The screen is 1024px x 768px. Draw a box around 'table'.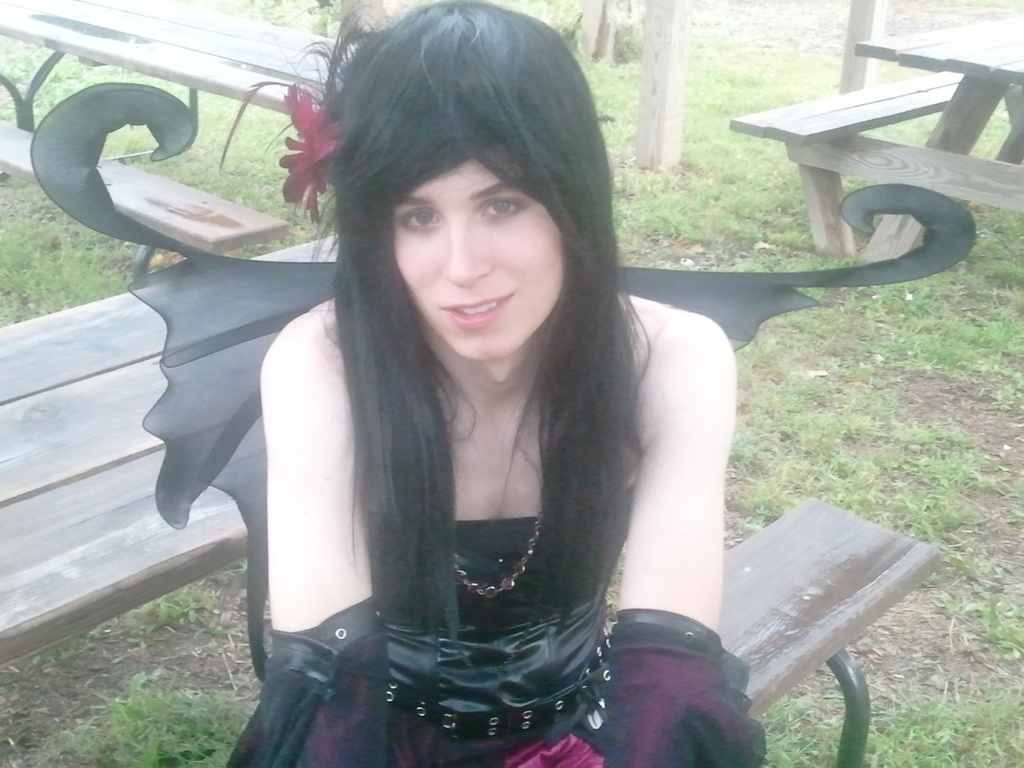
box(0, 0, 370, 291).
